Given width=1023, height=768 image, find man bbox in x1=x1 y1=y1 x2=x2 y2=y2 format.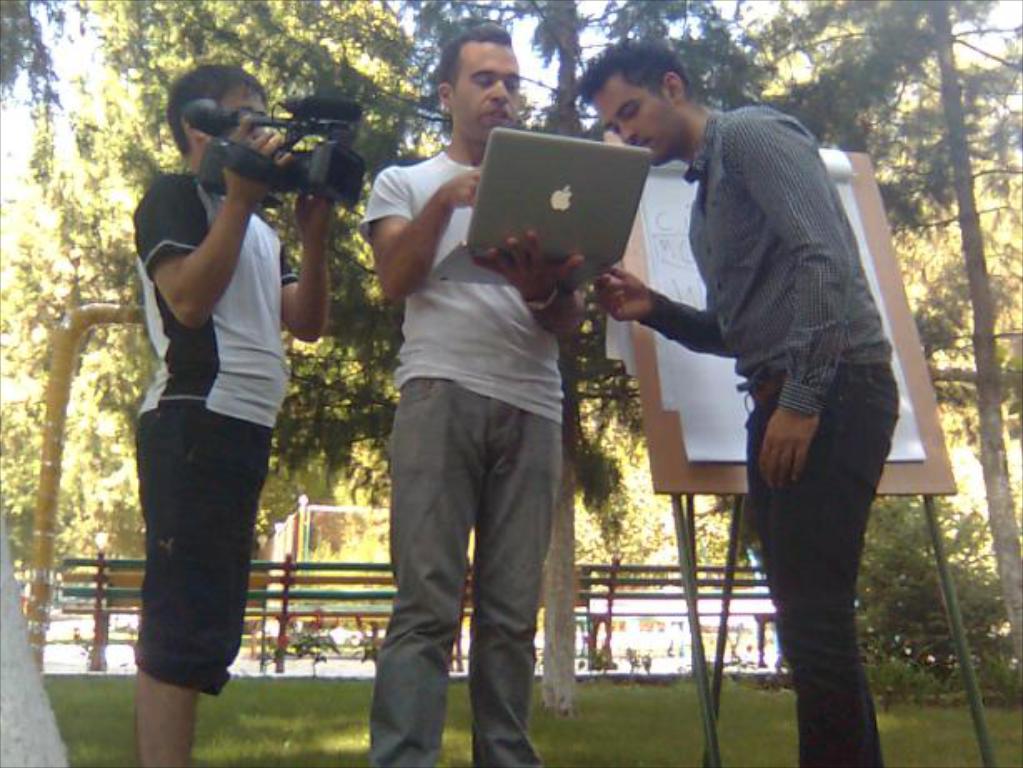
x1=576 y1=35 x2=903 y2=766.
